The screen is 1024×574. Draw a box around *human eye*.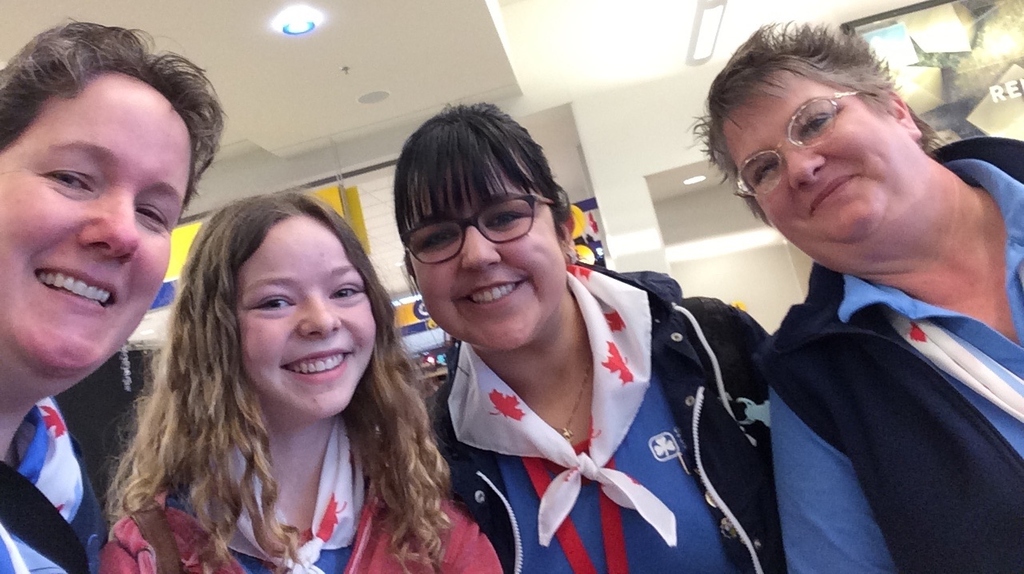
[x1=324, y1=281, x2=361, y2=306].
